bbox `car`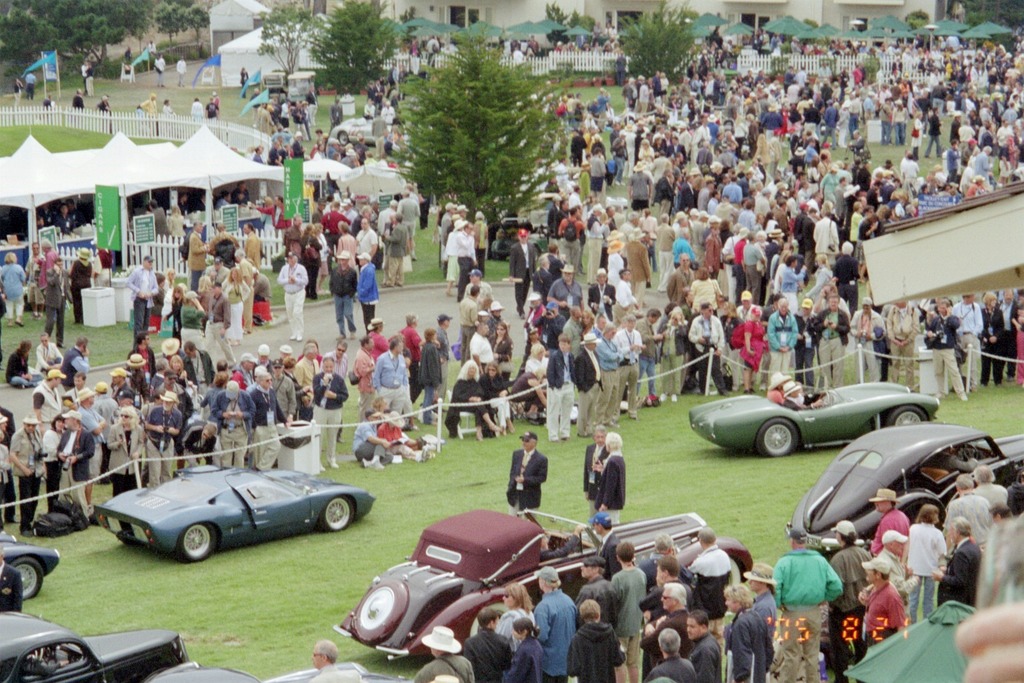
left=329, top=508, right=756, bottom=665
